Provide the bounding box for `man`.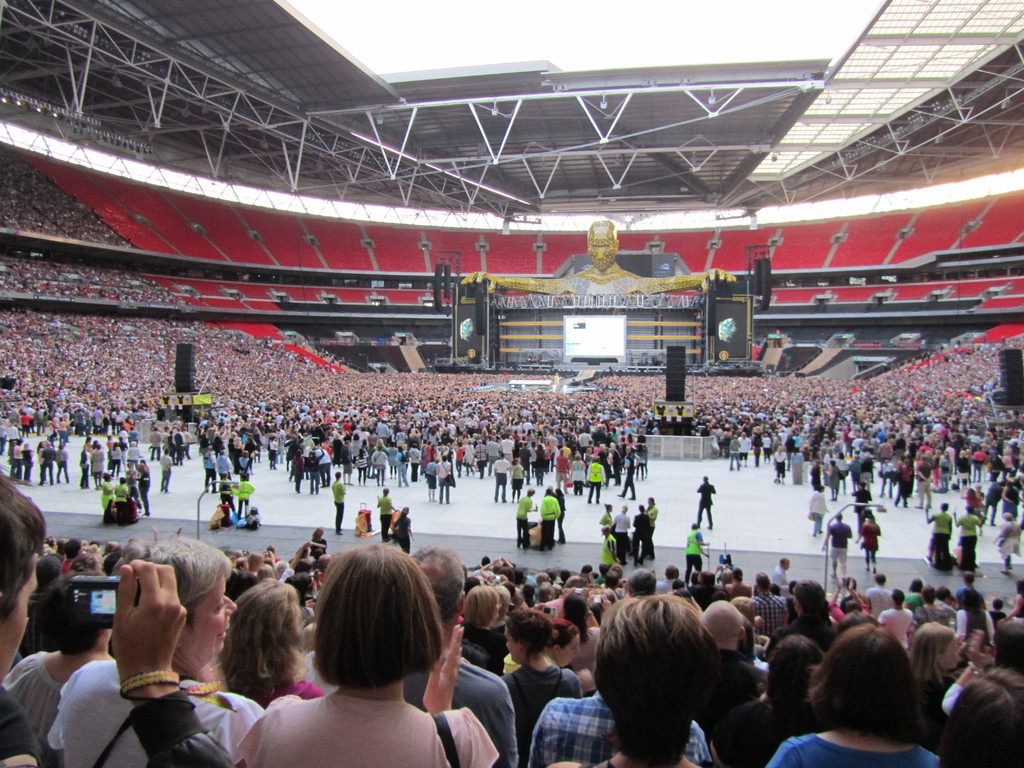
520:587:536:602.
